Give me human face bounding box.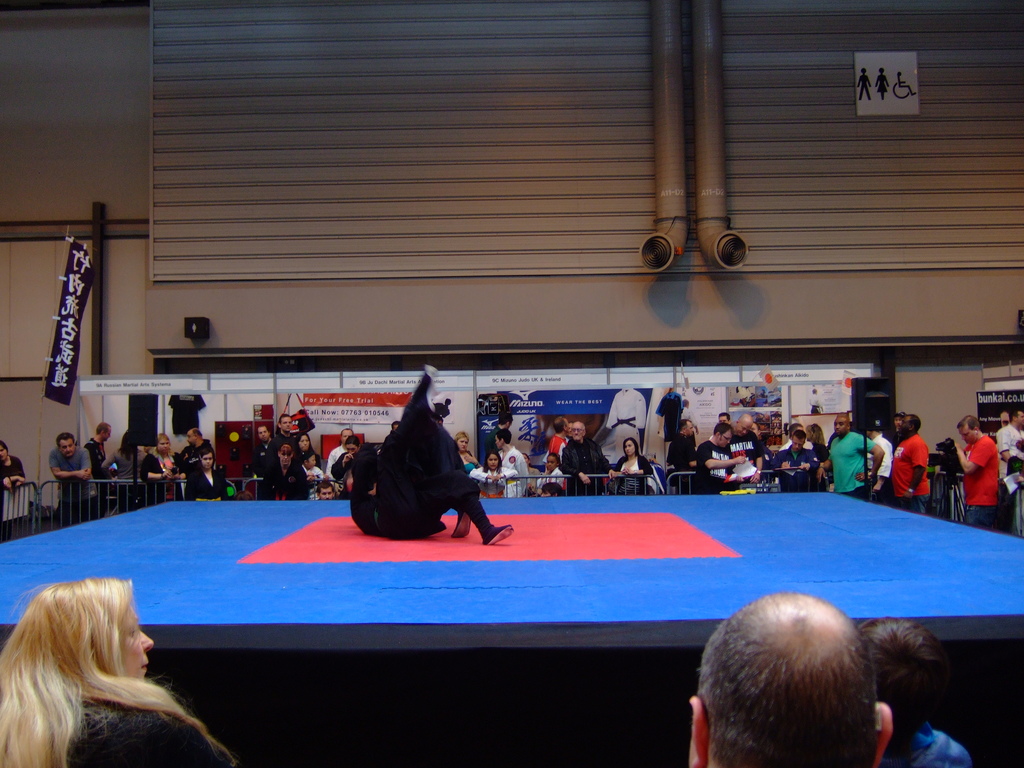
(0, 446, 8, 465).
